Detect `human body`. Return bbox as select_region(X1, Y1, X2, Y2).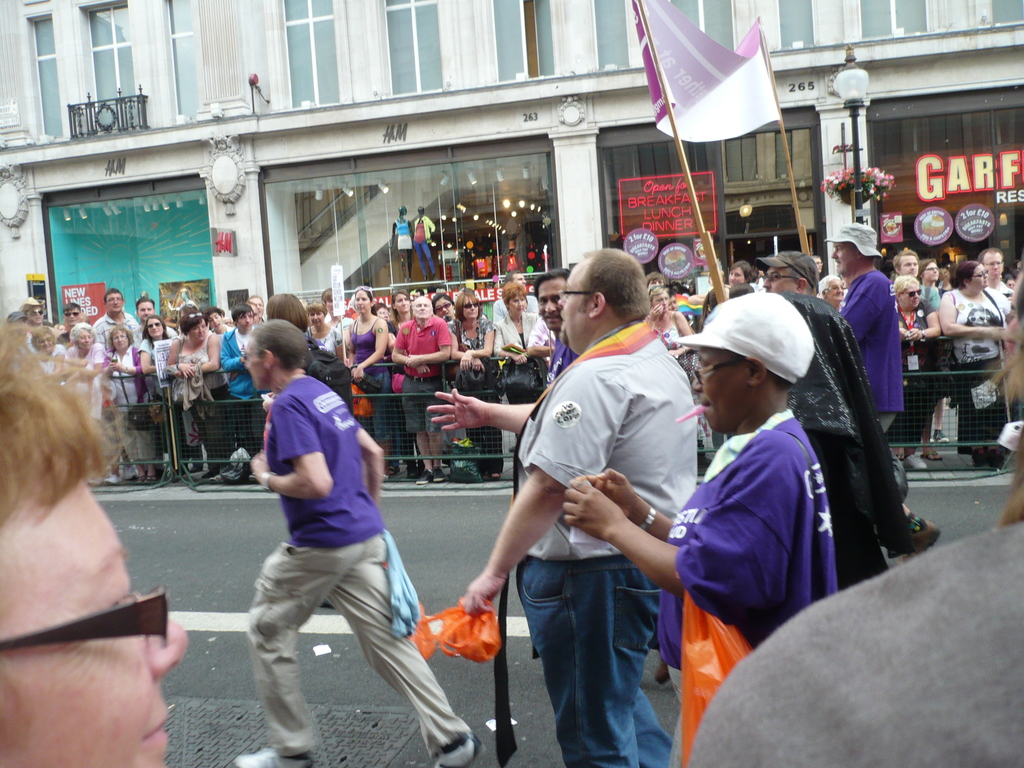
select_region(893, 259, 915, 281).
